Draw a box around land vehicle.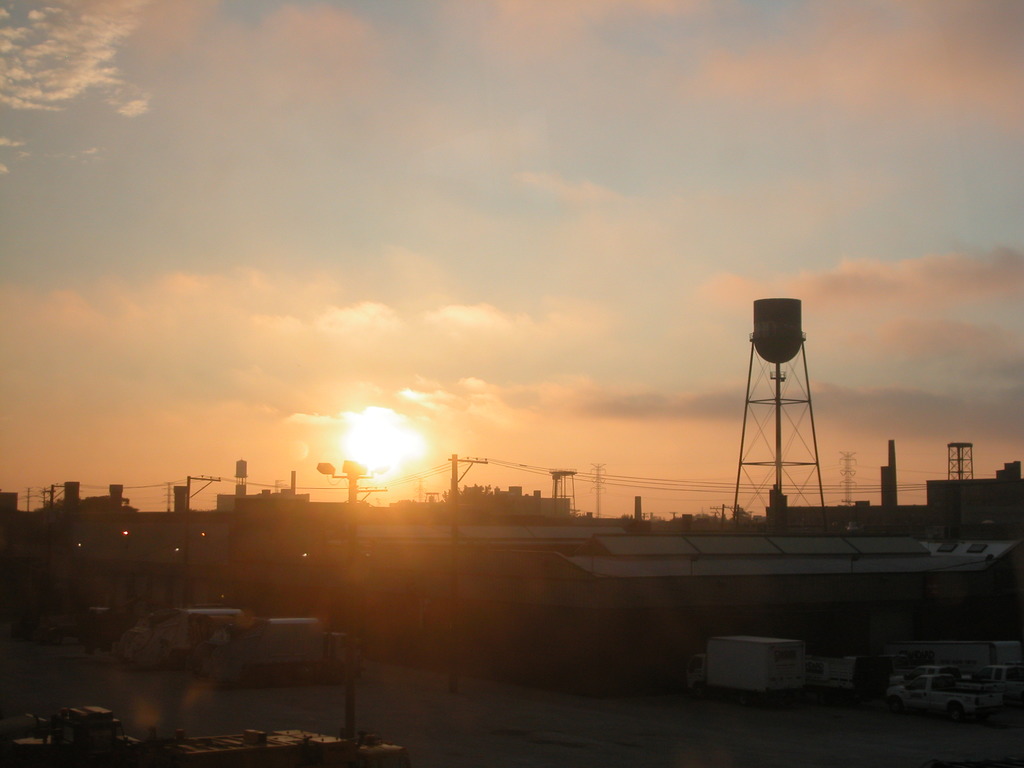
{"x1": 206, "y1": 616, "x2": 361, "y2": 691}.
